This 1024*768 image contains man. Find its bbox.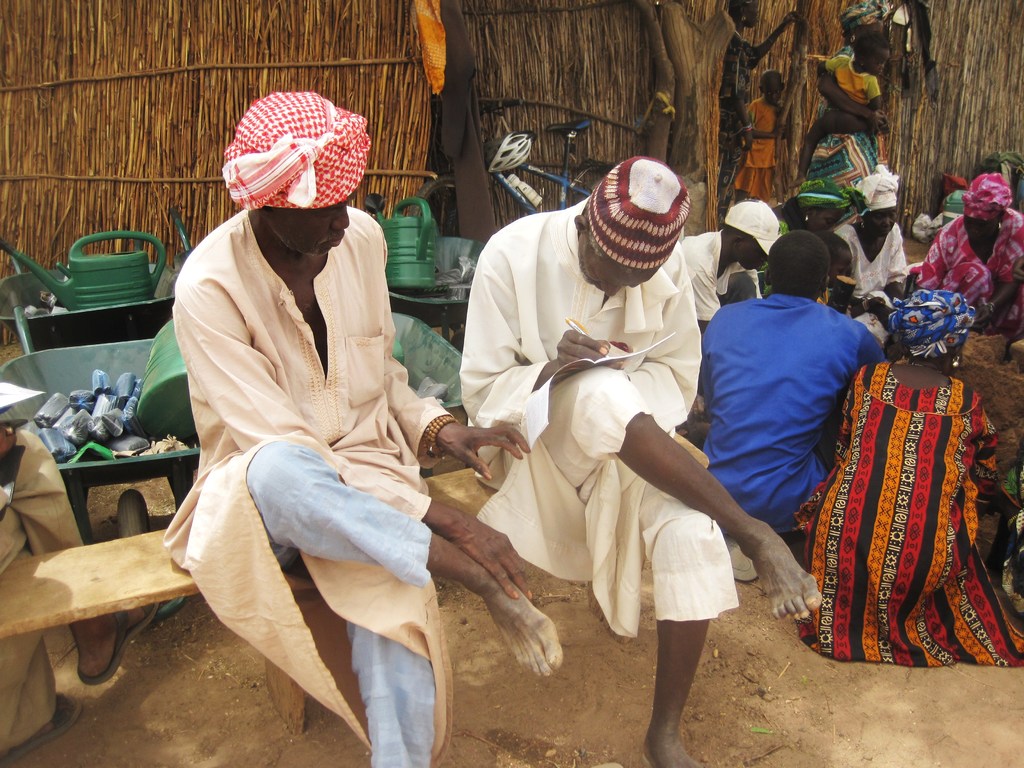
<bbox>803, 226, 895, 353</bbox>.
